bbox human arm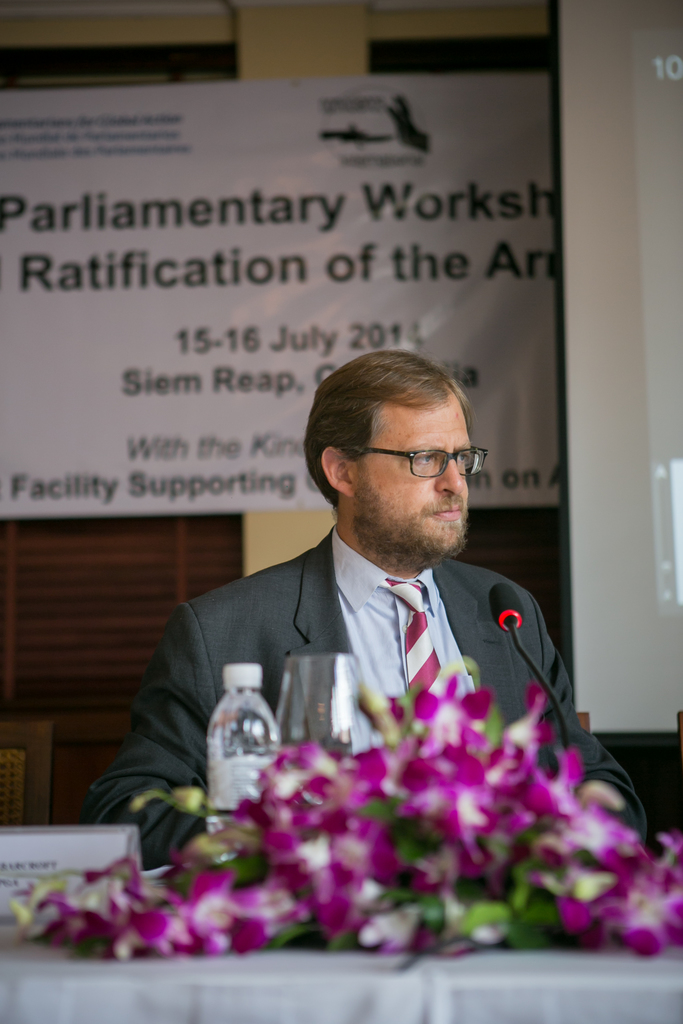
{"x1": 92, "y1": 650, "x2": 207, "y2": 877}
